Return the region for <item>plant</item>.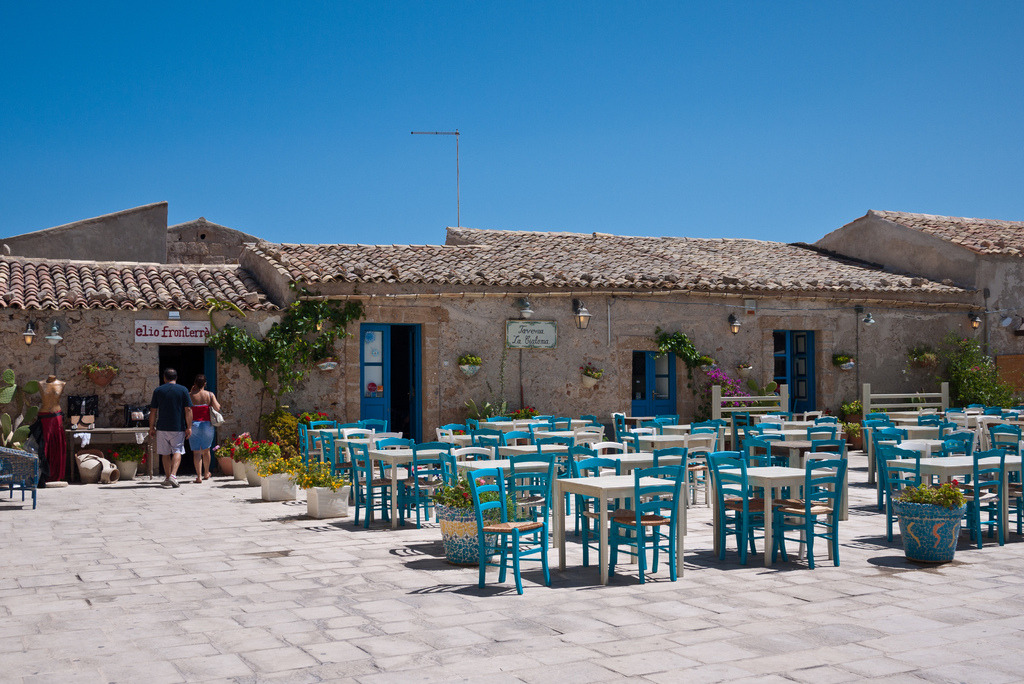
(911,389,941,411).
